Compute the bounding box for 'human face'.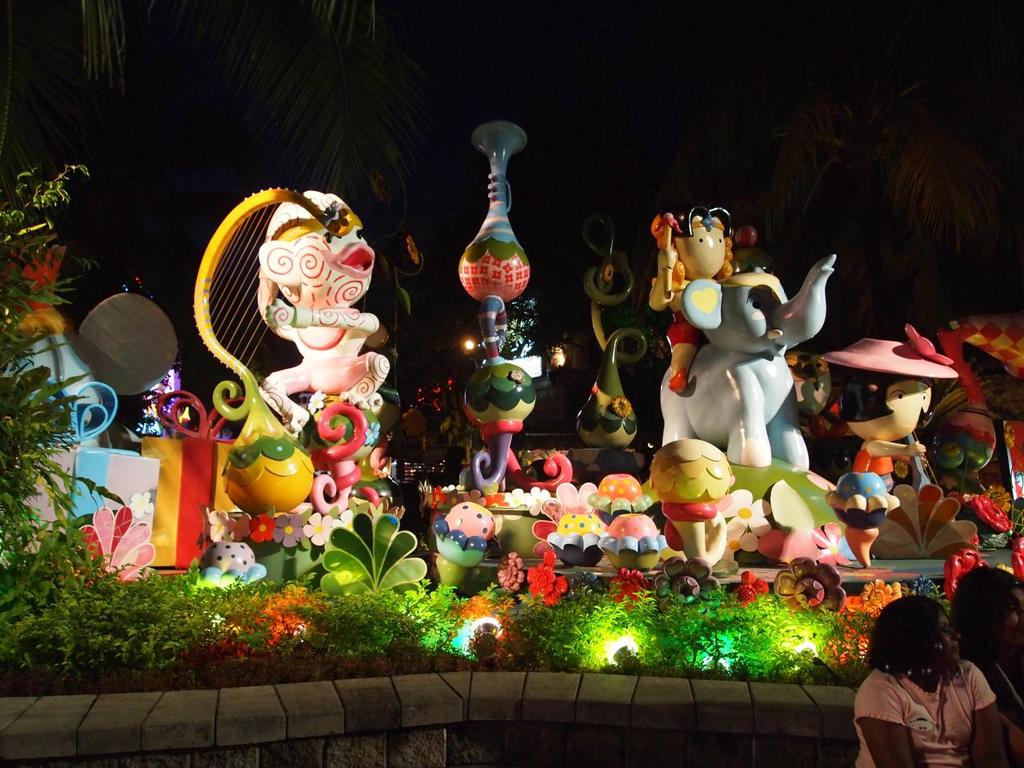
{"x1": 940, "y1": 613, "x2": 961, "y2": 660}.
